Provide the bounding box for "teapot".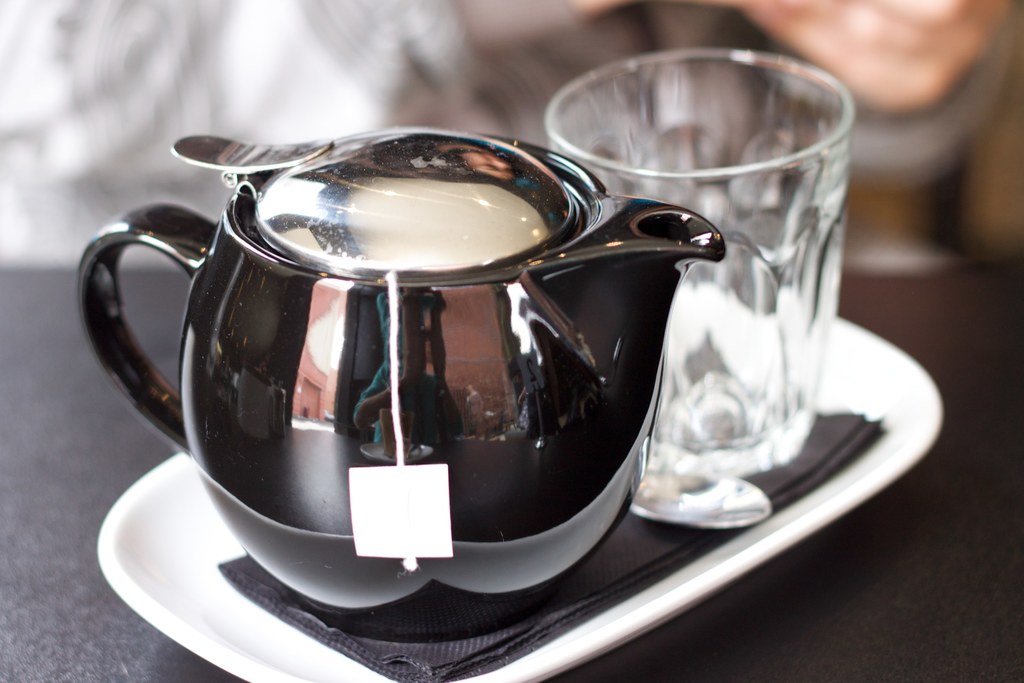
(72,129,726,636).
